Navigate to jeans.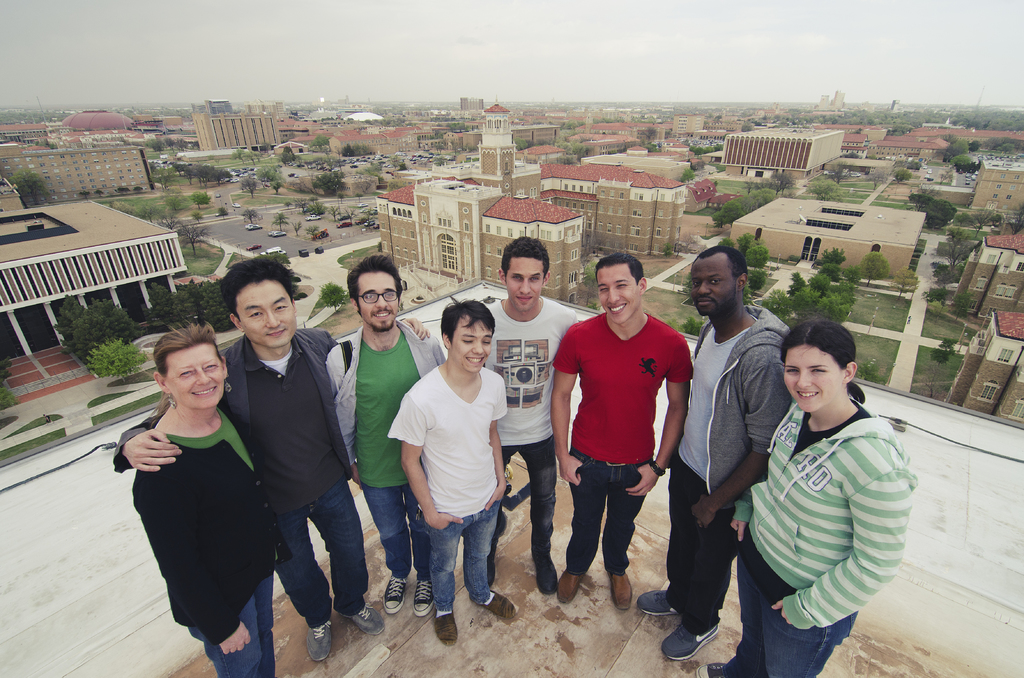
Navigation target: locate(737, 553, 855, 677).
